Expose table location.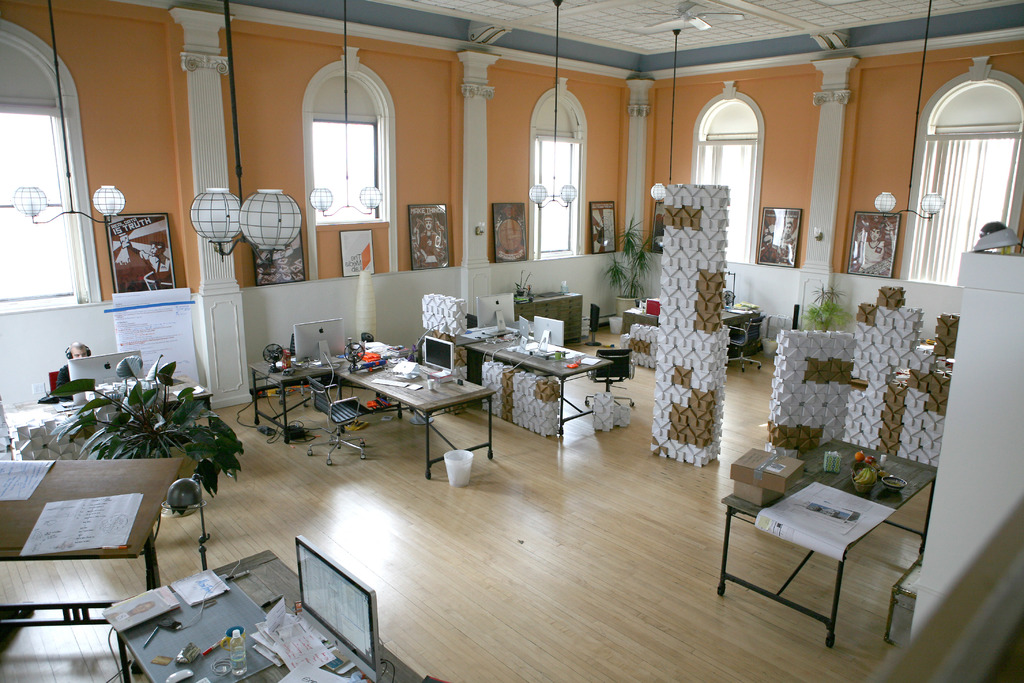
Exposed at bbox=[248, 342, 494, 479].
